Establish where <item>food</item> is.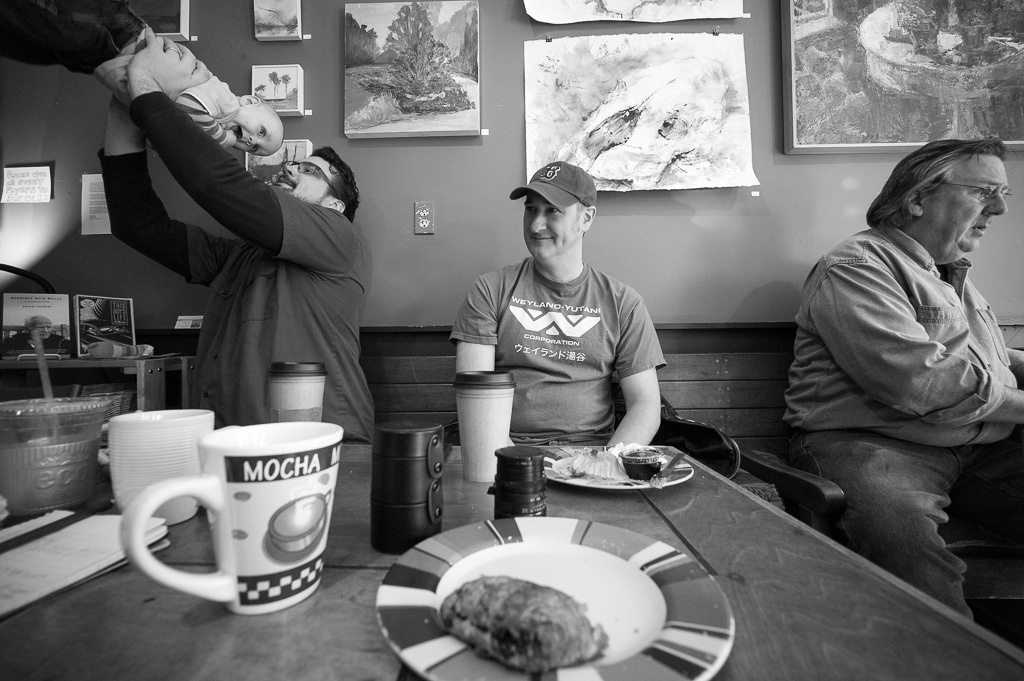
Established at 555,445,667,488.
